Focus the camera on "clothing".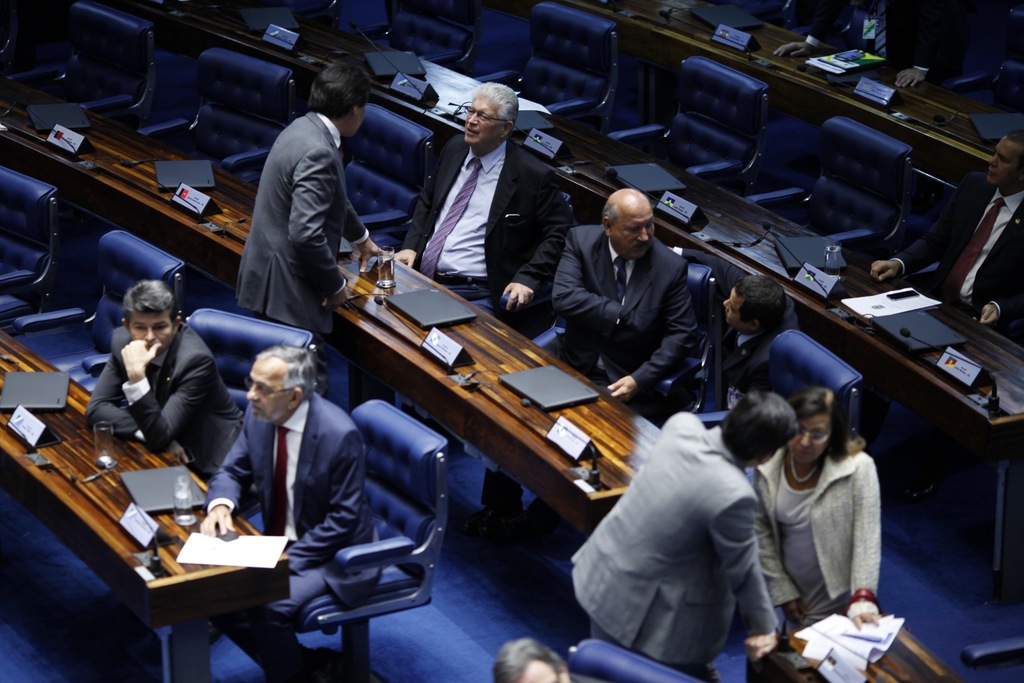
Focus region: 896 168 1023 325.
